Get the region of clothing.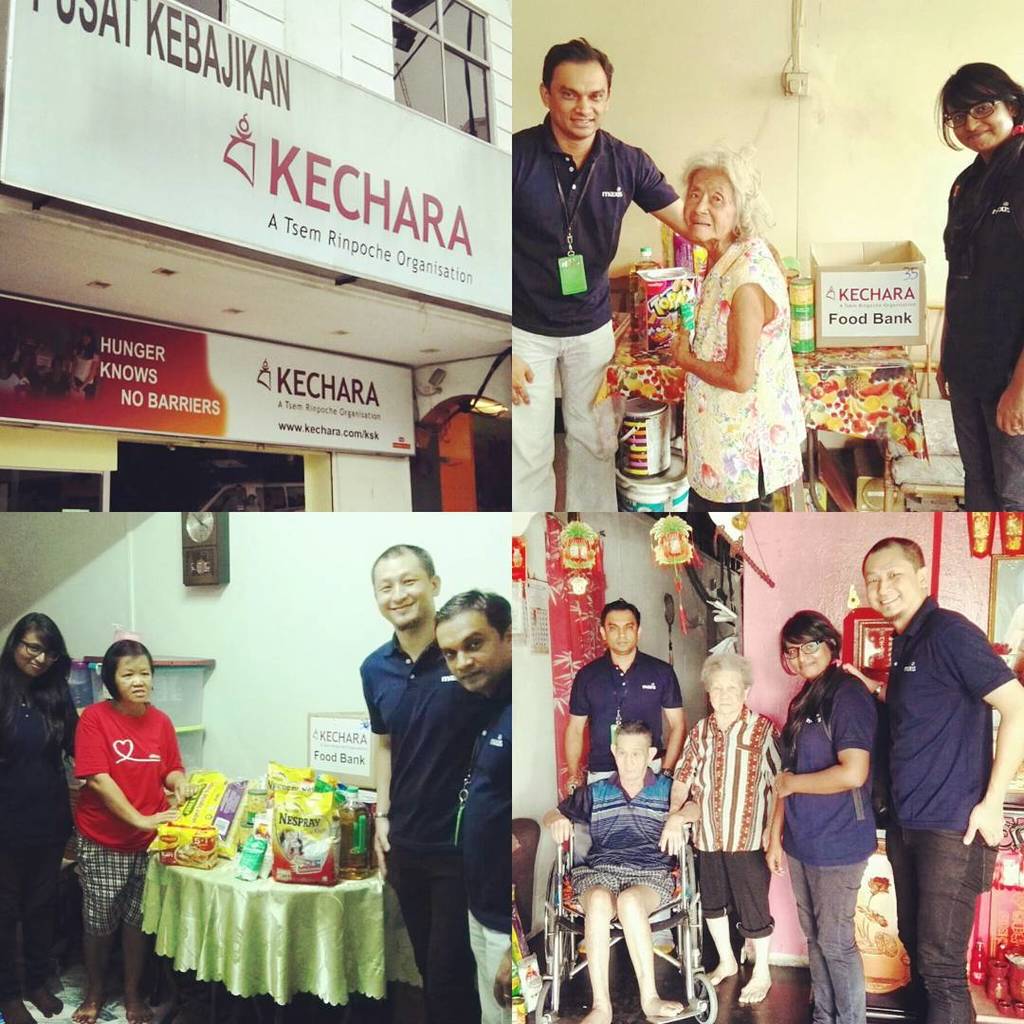
crop(778, 671, 878, 866).
